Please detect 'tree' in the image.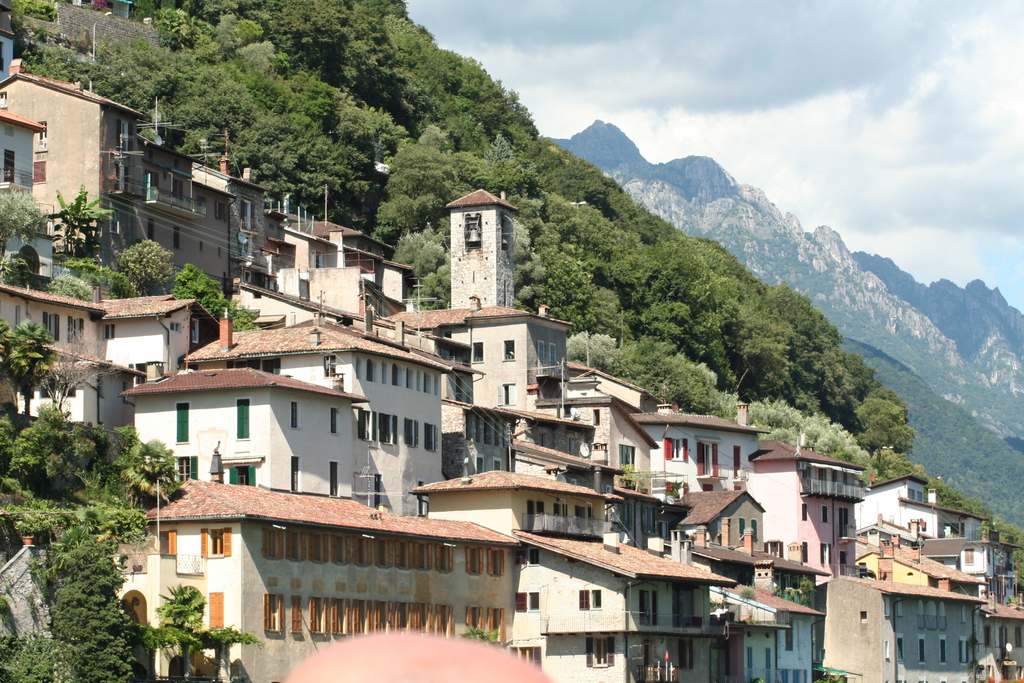
crop(831, 360, 869, 409).
